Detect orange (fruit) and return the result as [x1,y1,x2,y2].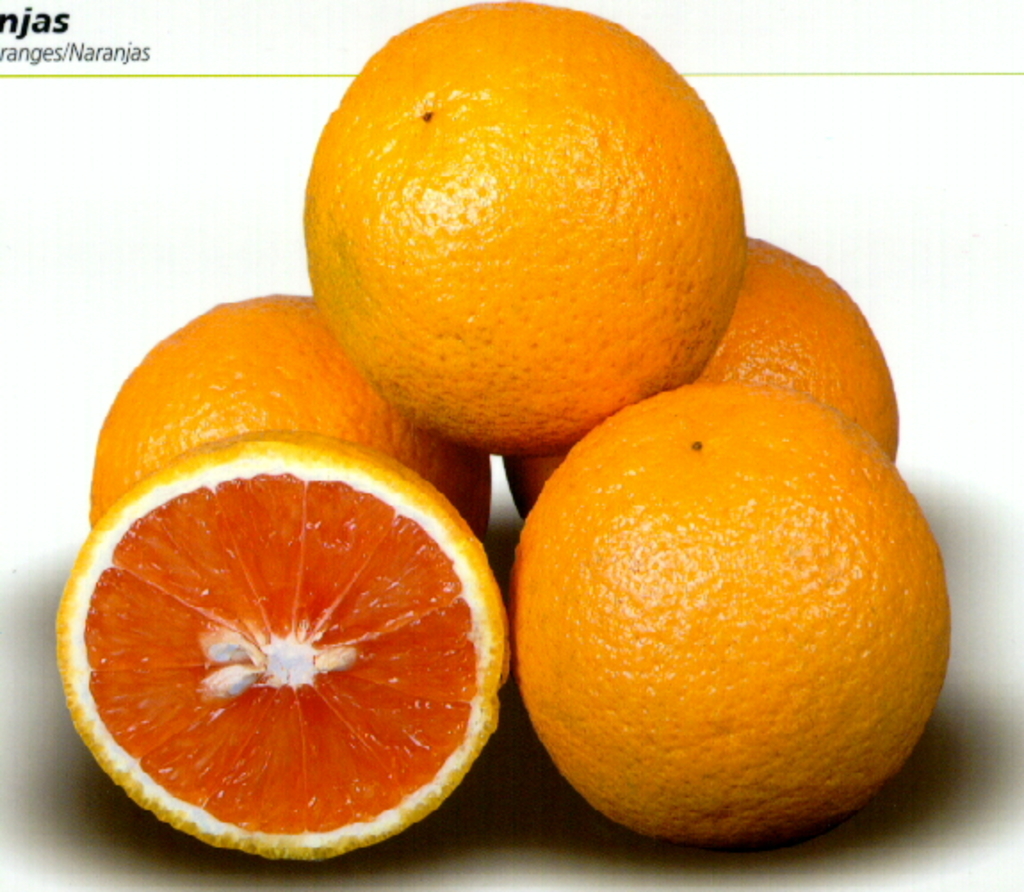
[55,426,508,858].
